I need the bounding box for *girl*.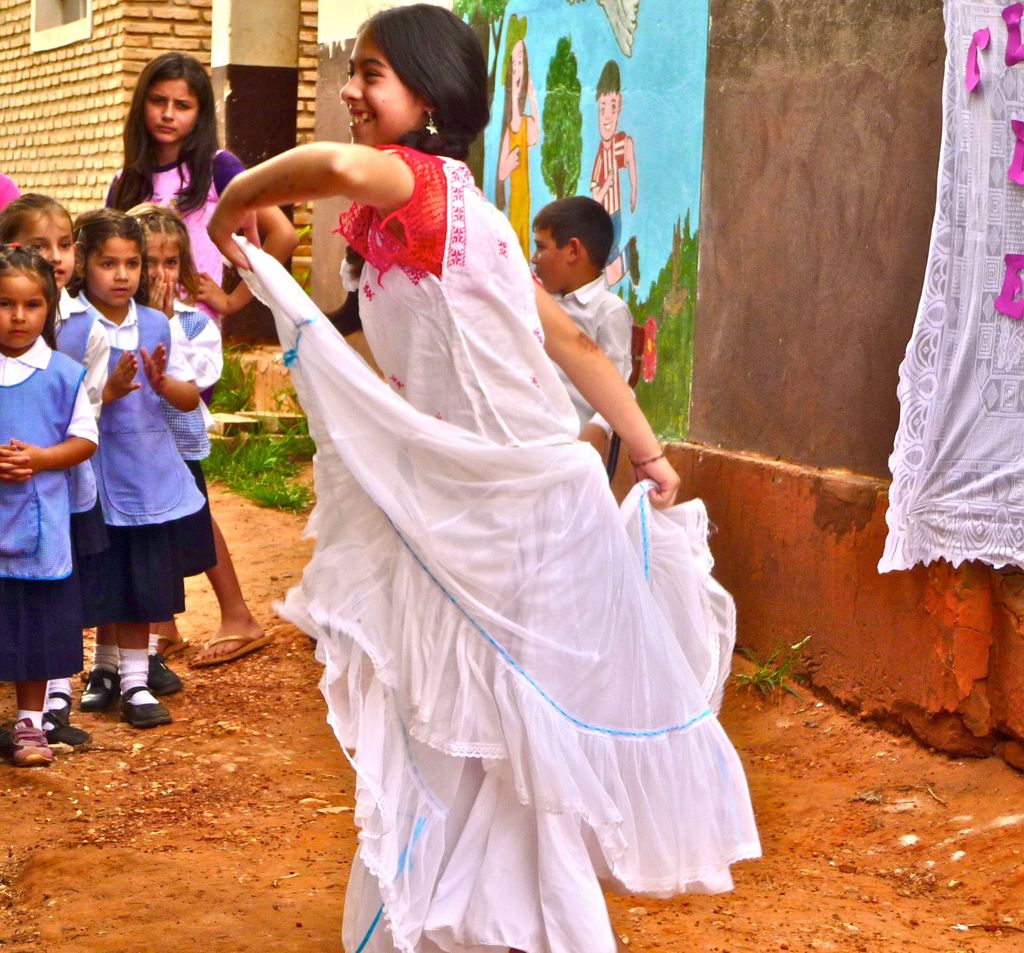
Here it is: {"left": 203, "top": 5, "right": 757, "bottom": 948}.
